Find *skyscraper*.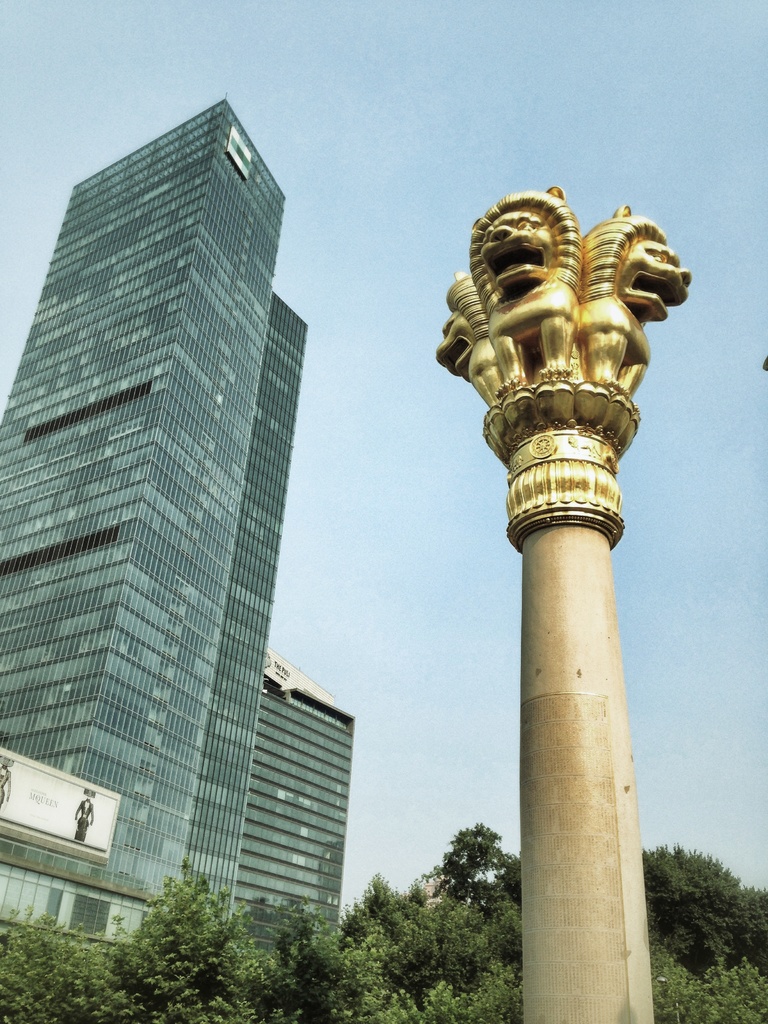
l=1, t=51, r=349, b=966.
